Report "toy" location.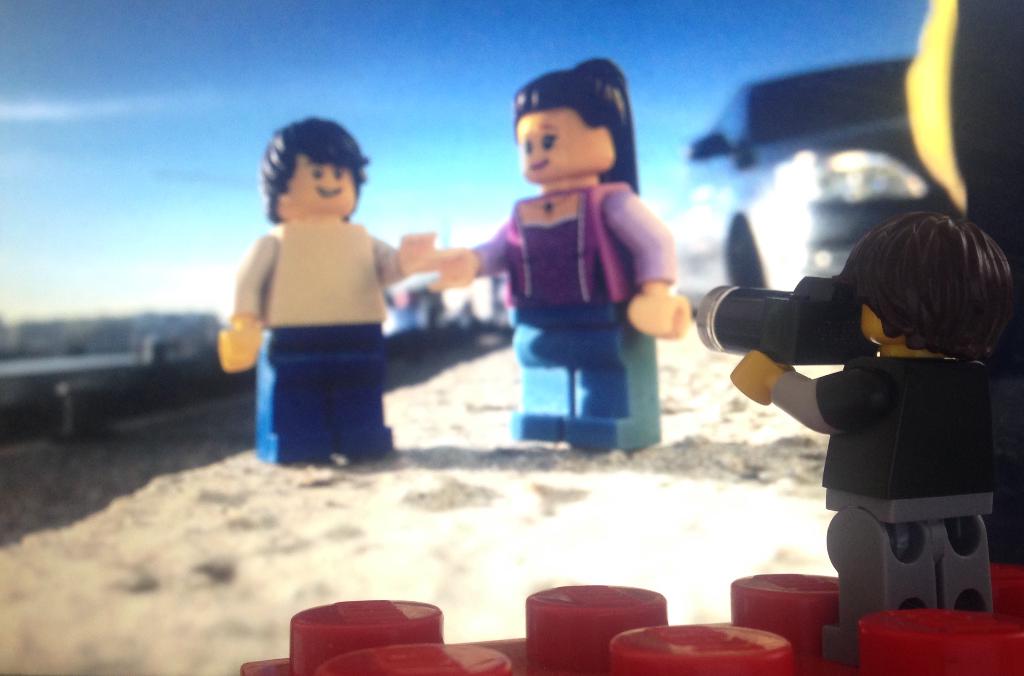
Report: left=684, top=210, right=1023, bottom=660.
